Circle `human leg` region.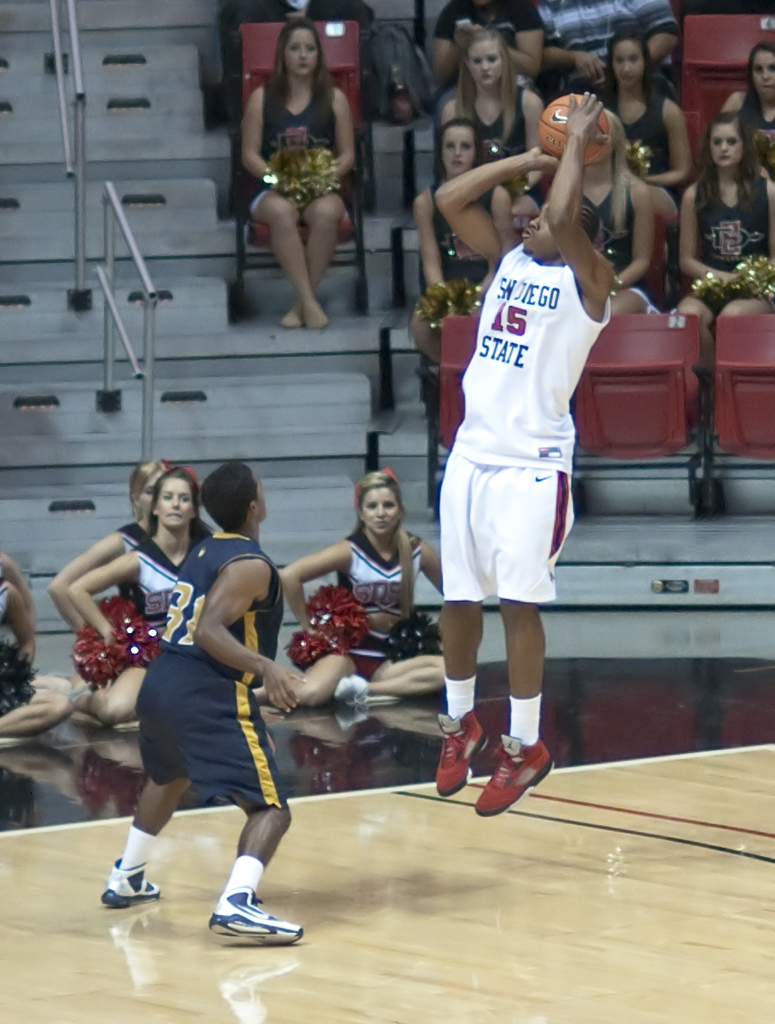
Region: (676,285,715,384).
